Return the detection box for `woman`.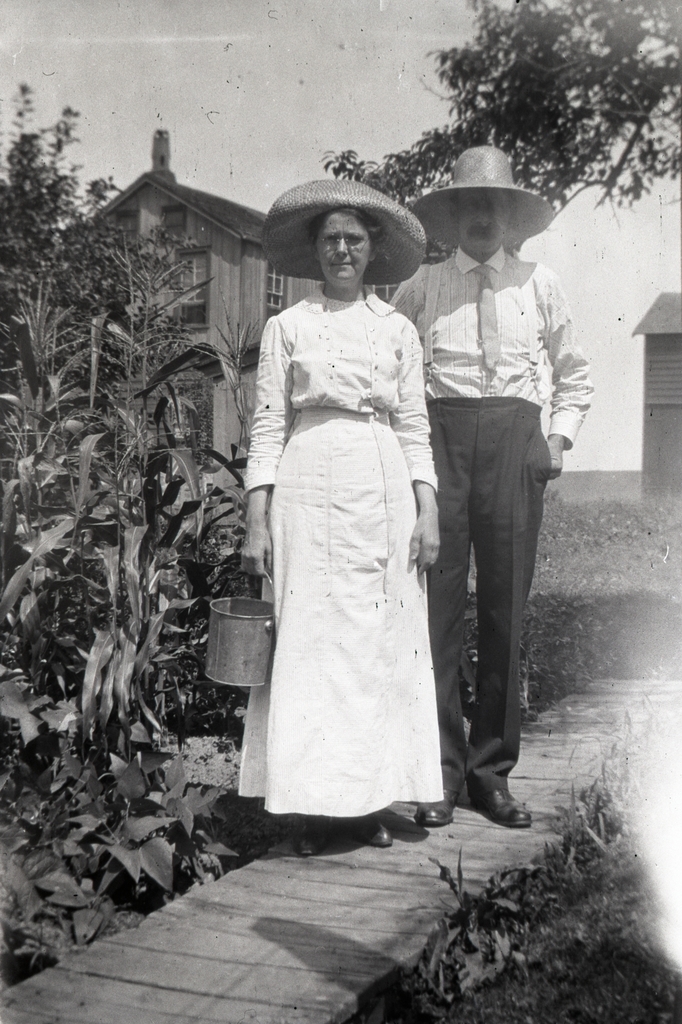
crop(224, 174, 474, 874).
